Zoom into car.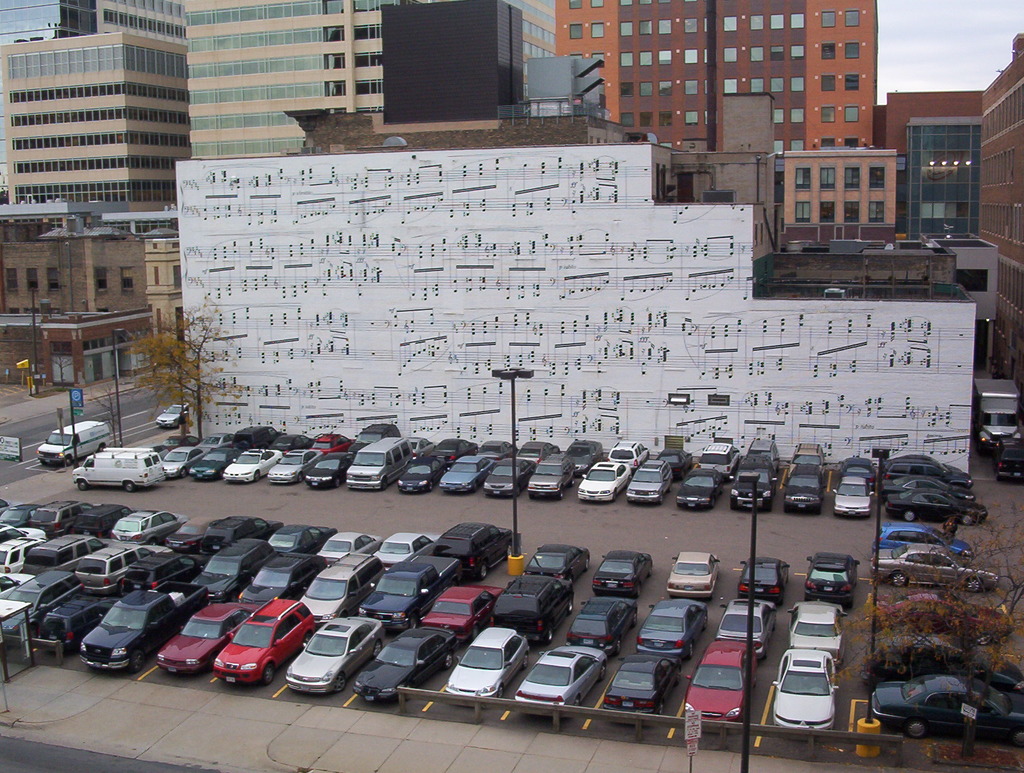
Zoom target: bbox(593, 551, 653, 599).
